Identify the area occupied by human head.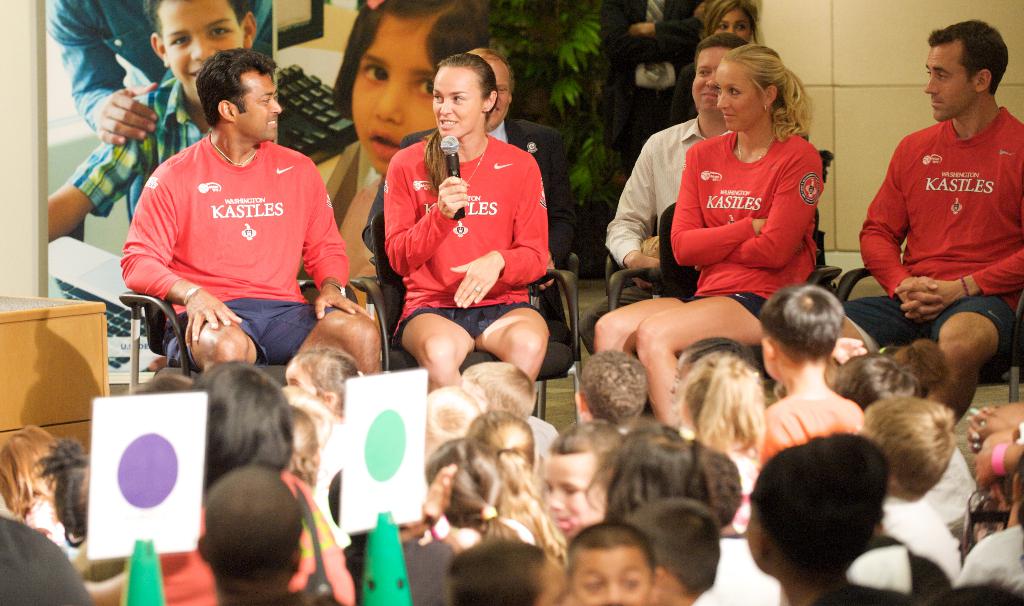
Area: 451, 533, 569, 605.
